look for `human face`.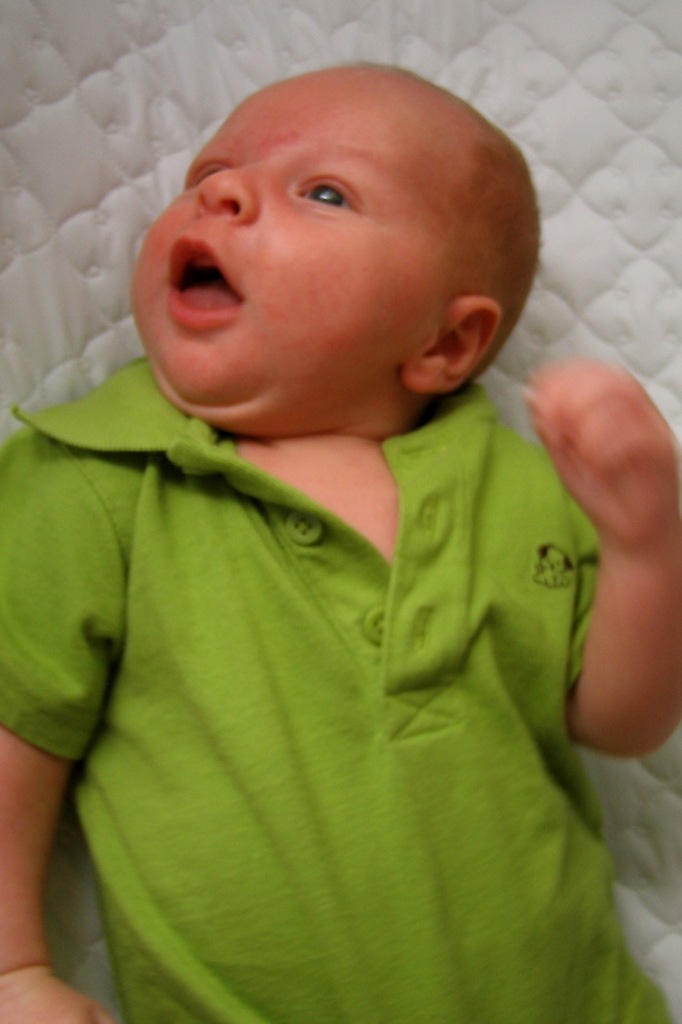
Found: (x1=127, y1=72, x2=442, y2=436).
